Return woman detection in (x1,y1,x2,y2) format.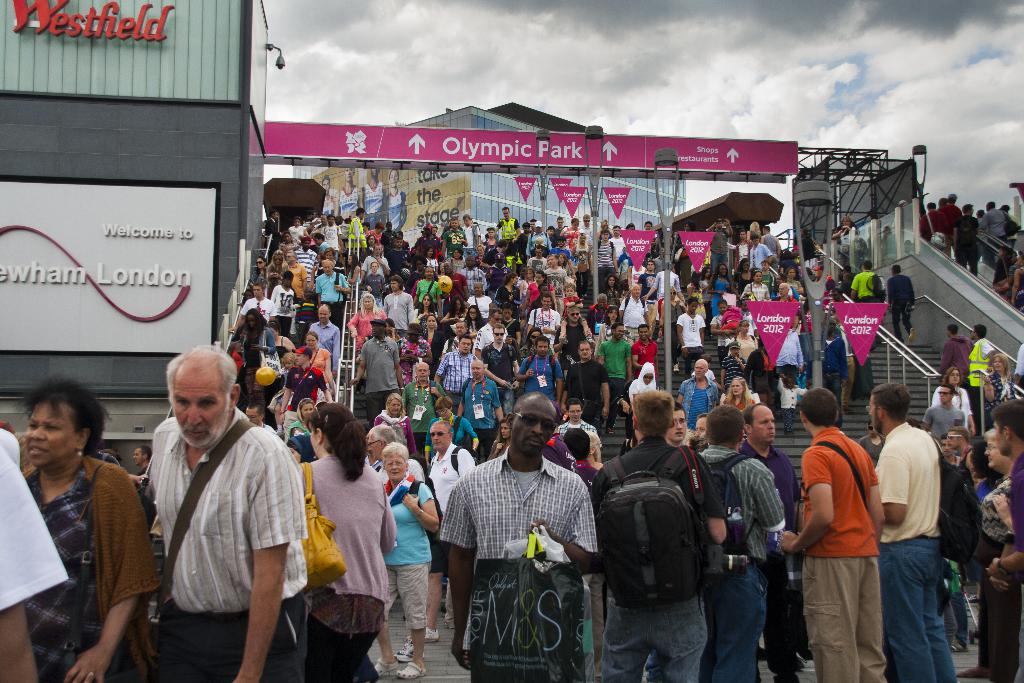
(739,270,770,300).
